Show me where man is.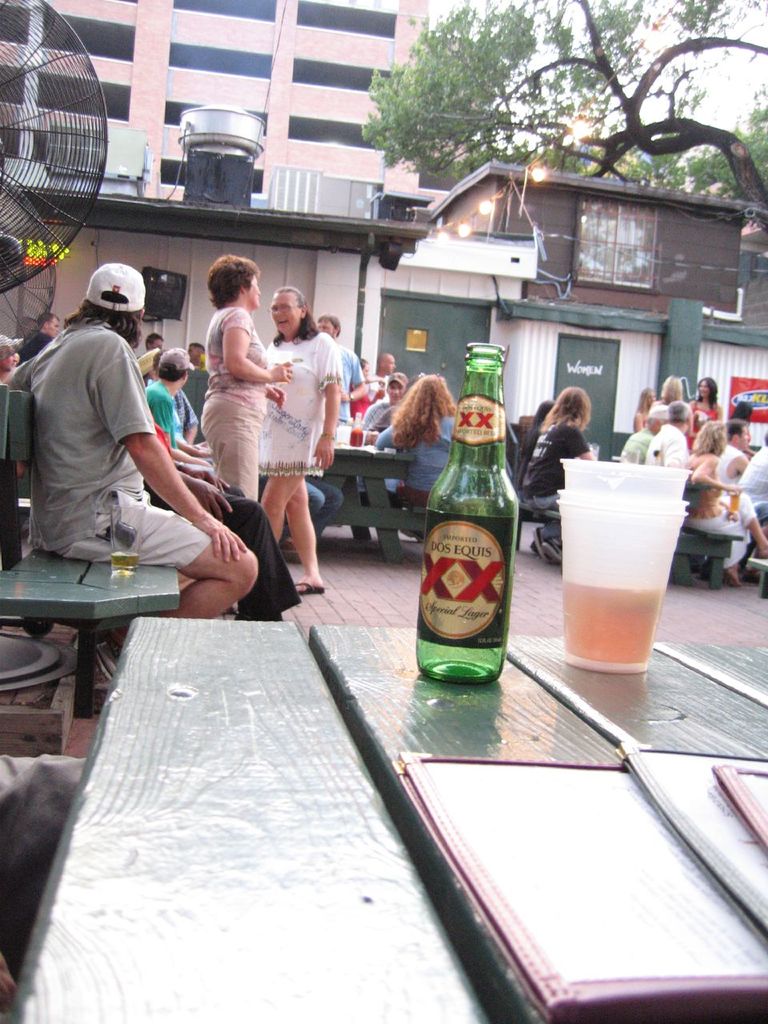
man is at (x1=314, y1=314, x2=373, y2=445).
